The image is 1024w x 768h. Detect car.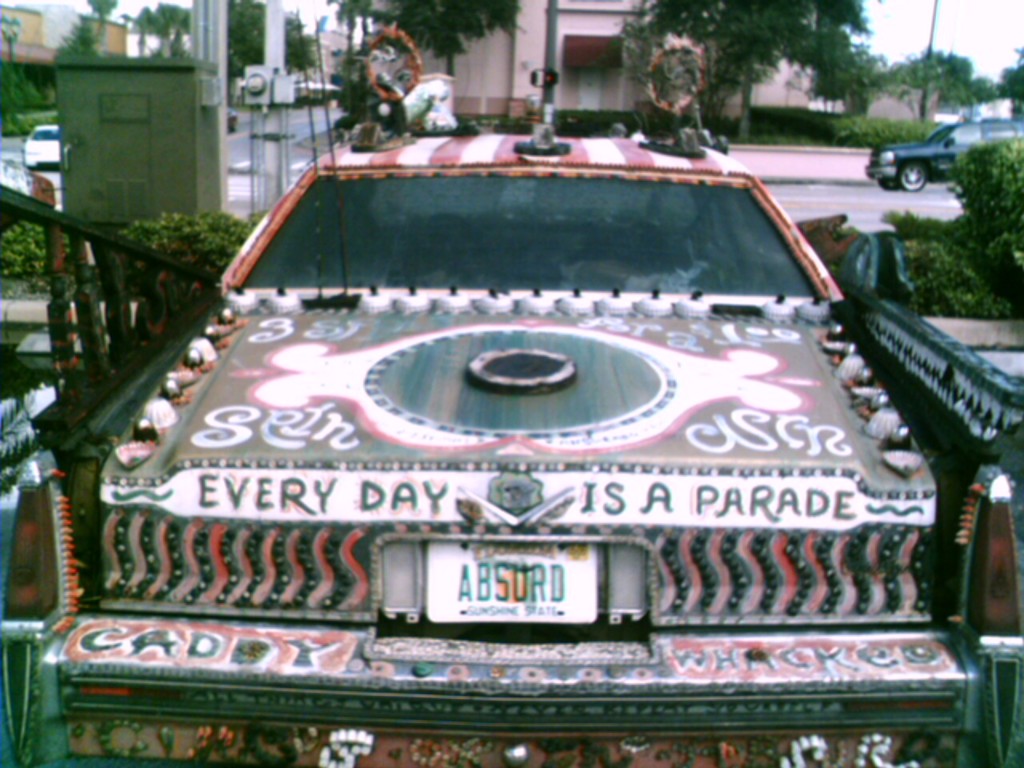
Detection: Rect(228, 110, 238, 134).
